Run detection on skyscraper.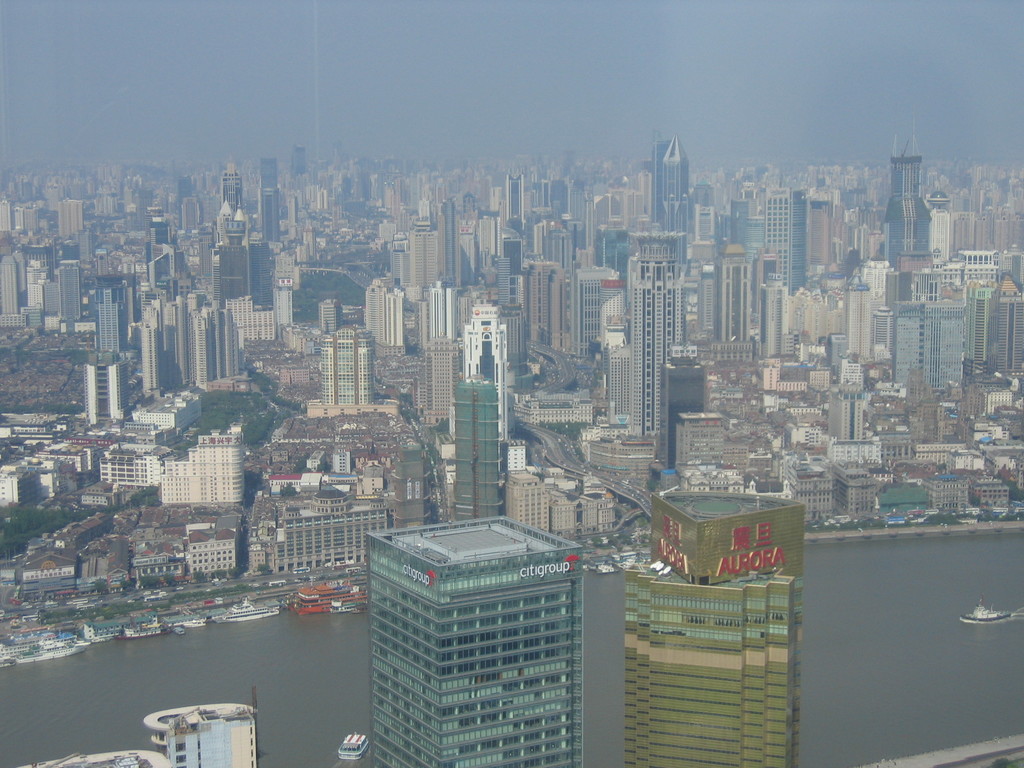
Result: 286/147/306/185.
